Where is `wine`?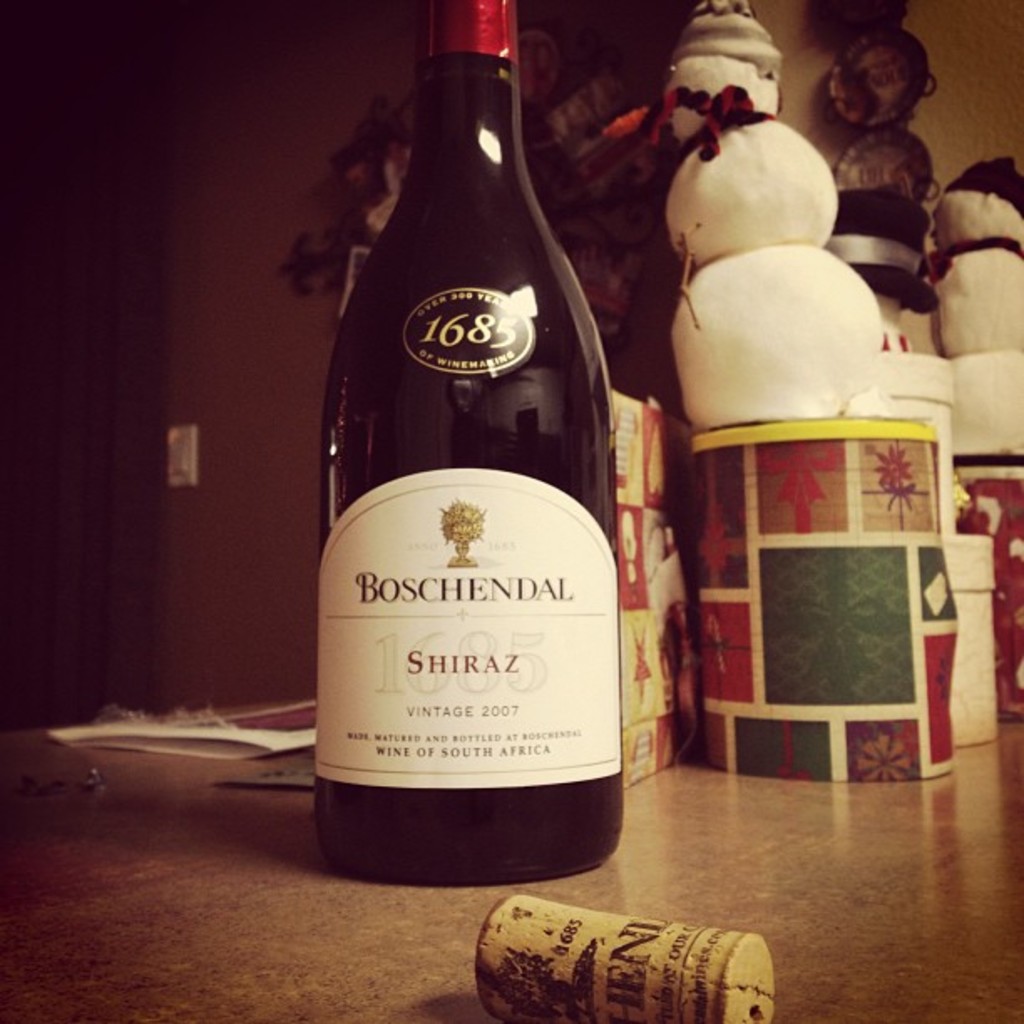
box=[315, 0, 627, 899].
